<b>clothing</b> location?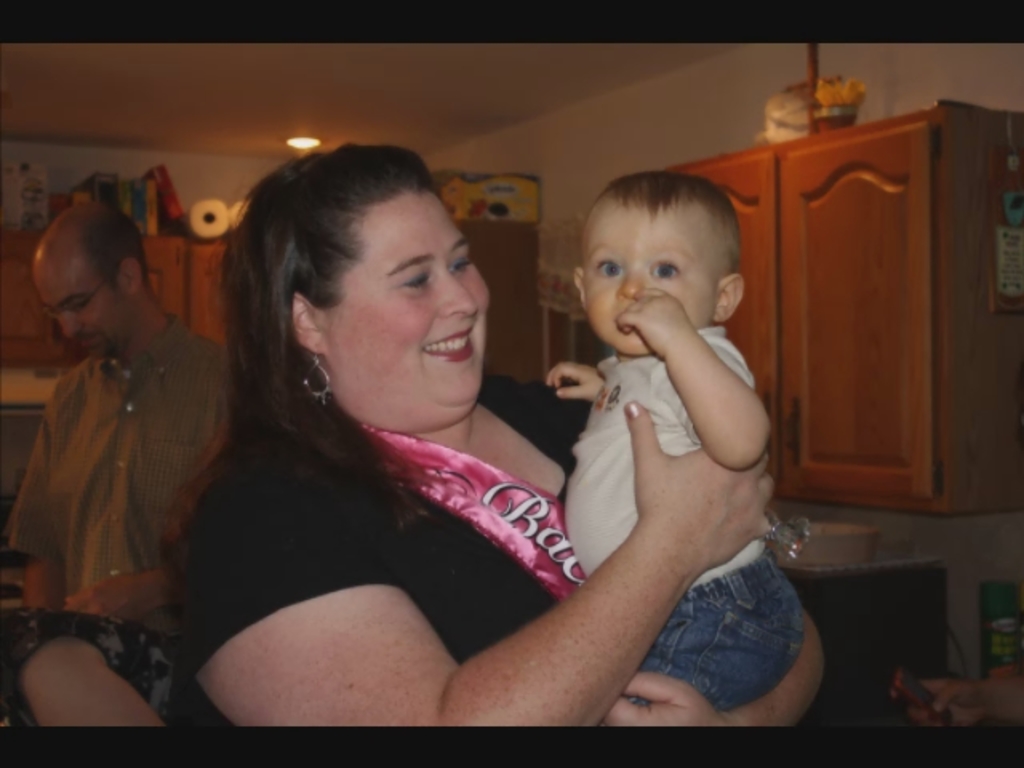
565 322 802 717
